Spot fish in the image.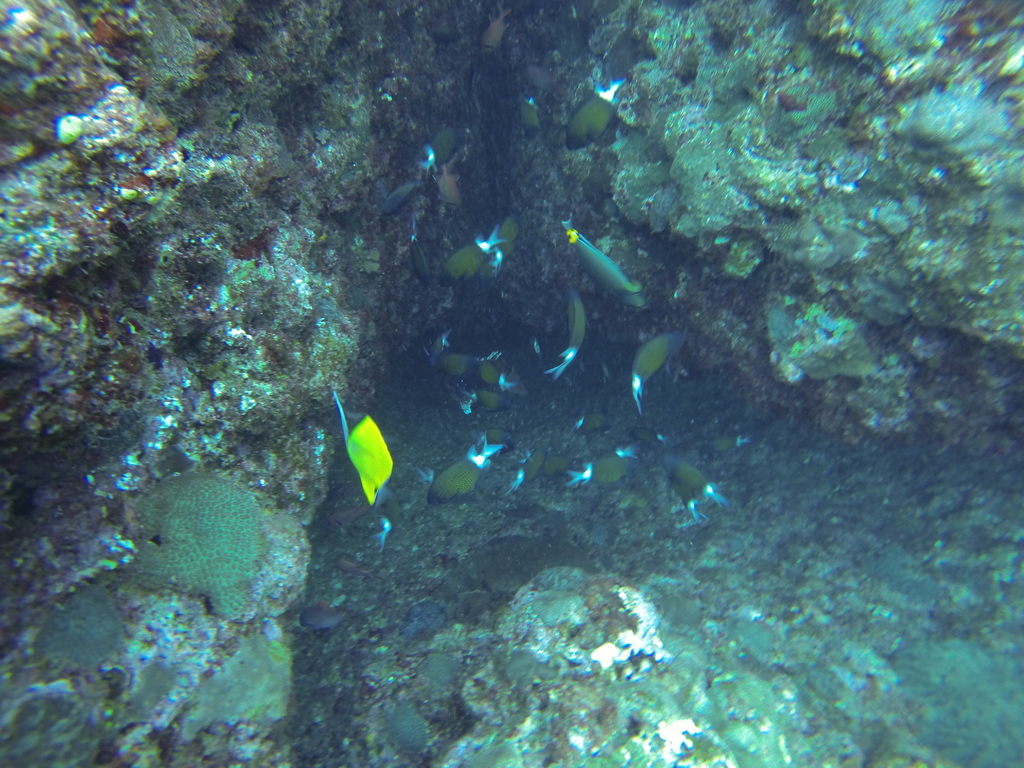
fish found at {"x1": 665, "y1": 456, "x2": 731, "y2": 505}.
